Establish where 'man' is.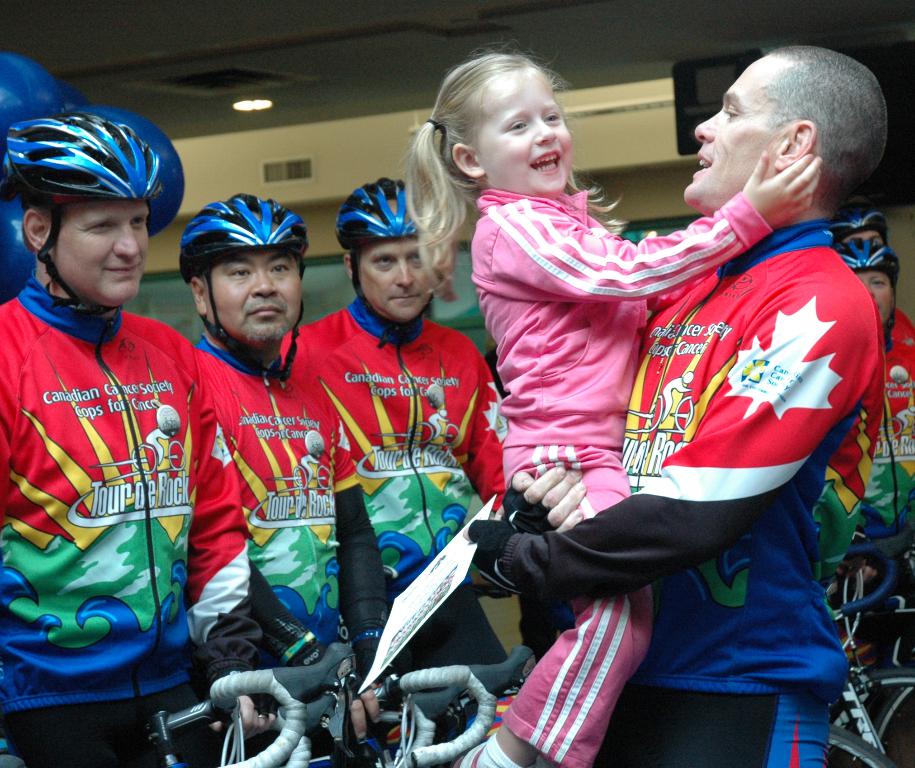
Established at [281,178,513,666].
